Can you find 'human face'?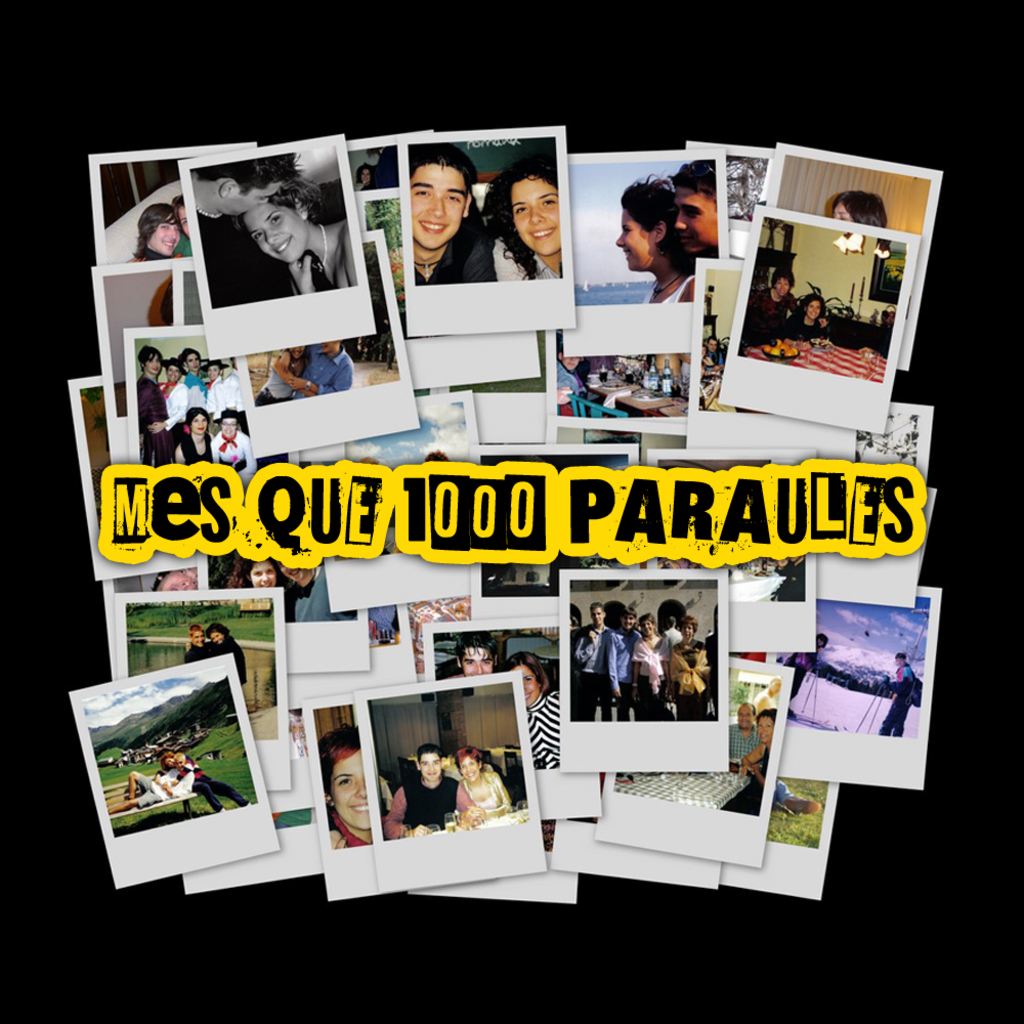
Yes, bounding box: locate(186, 348, 203, 369).
